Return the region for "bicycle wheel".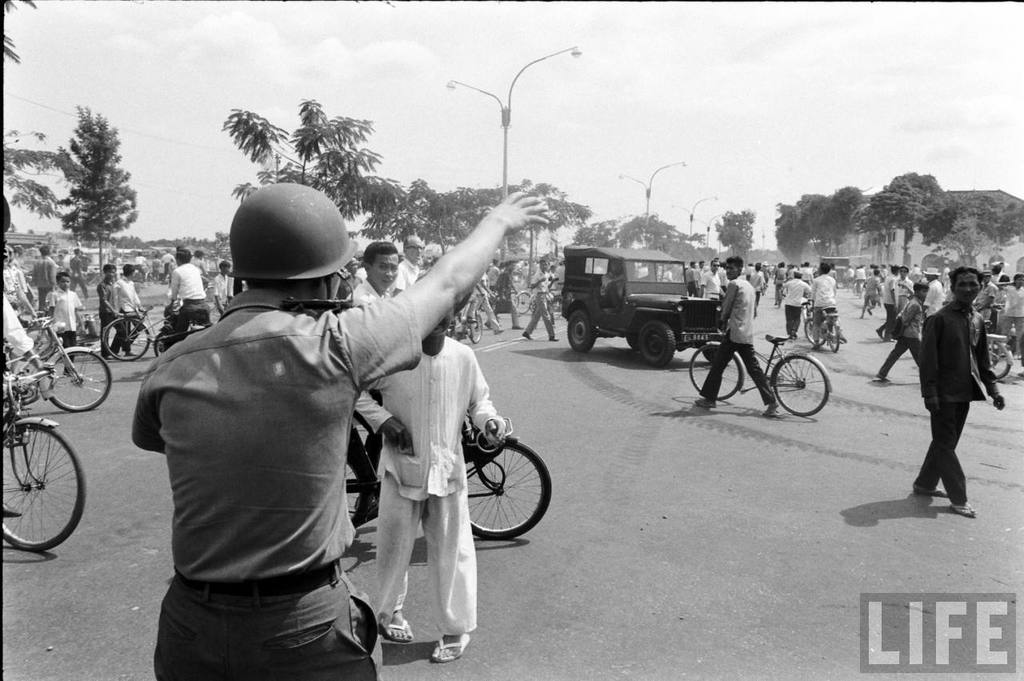
bbox(97, 313, 151, 368).
